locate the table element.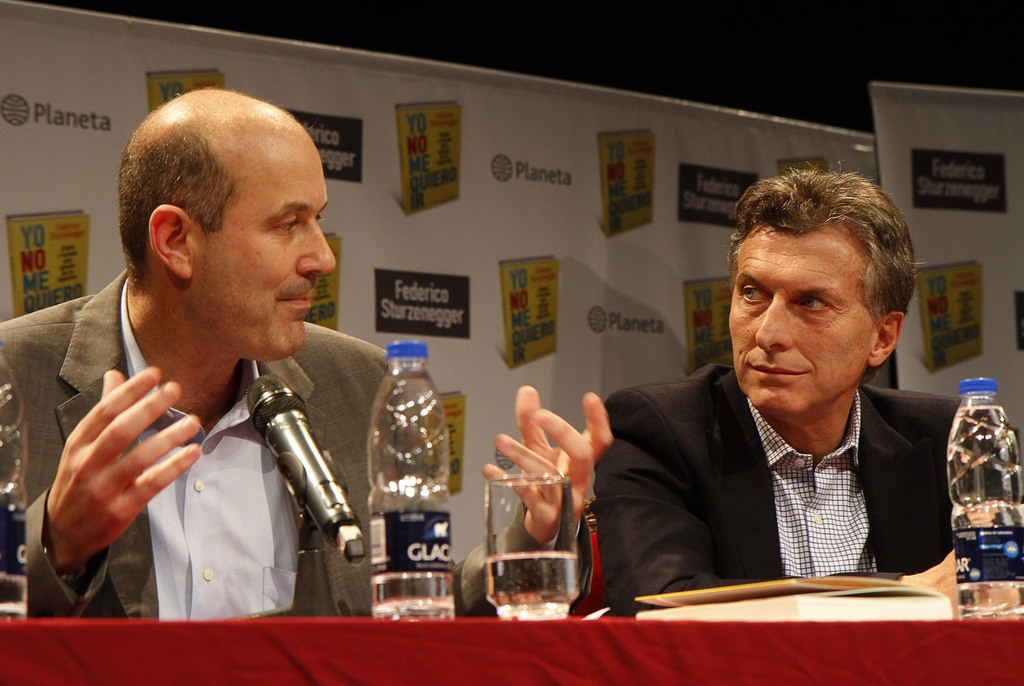
Element bbox: left=0, top=615, right=1023, bottom=684.
